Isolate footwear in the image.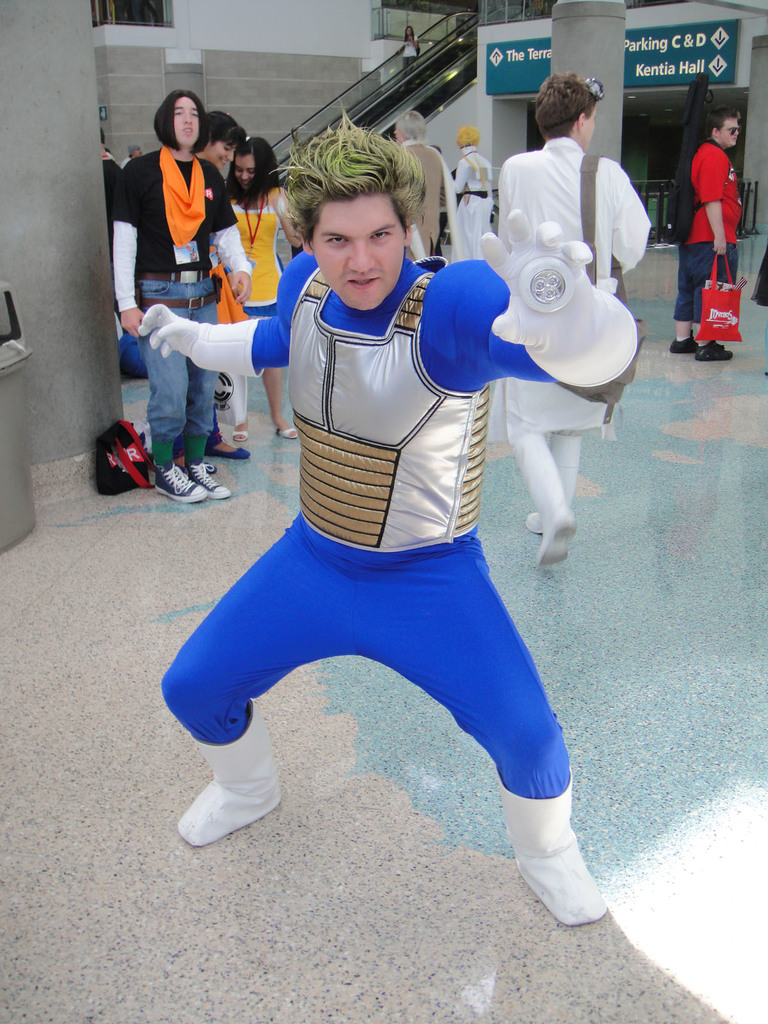
Isolated region: [184, 463, 227, 498].
